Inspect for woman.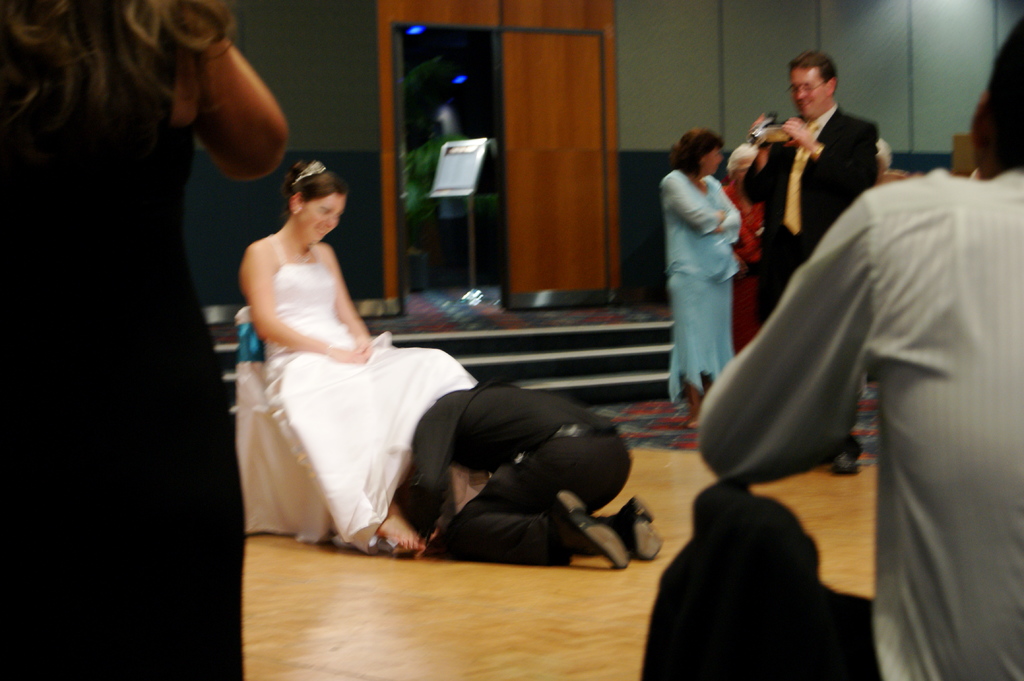
Inspection: Rect(724, 137, 770, 362).
